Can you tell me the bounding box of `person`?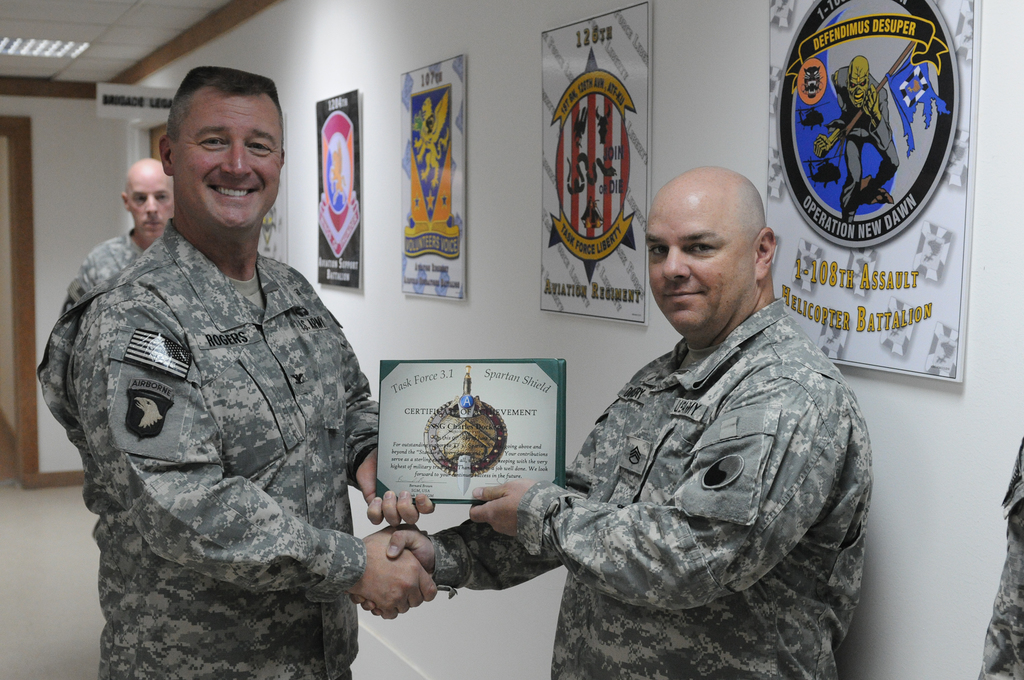
(left=37, top=65, right=433, bottom=679).
